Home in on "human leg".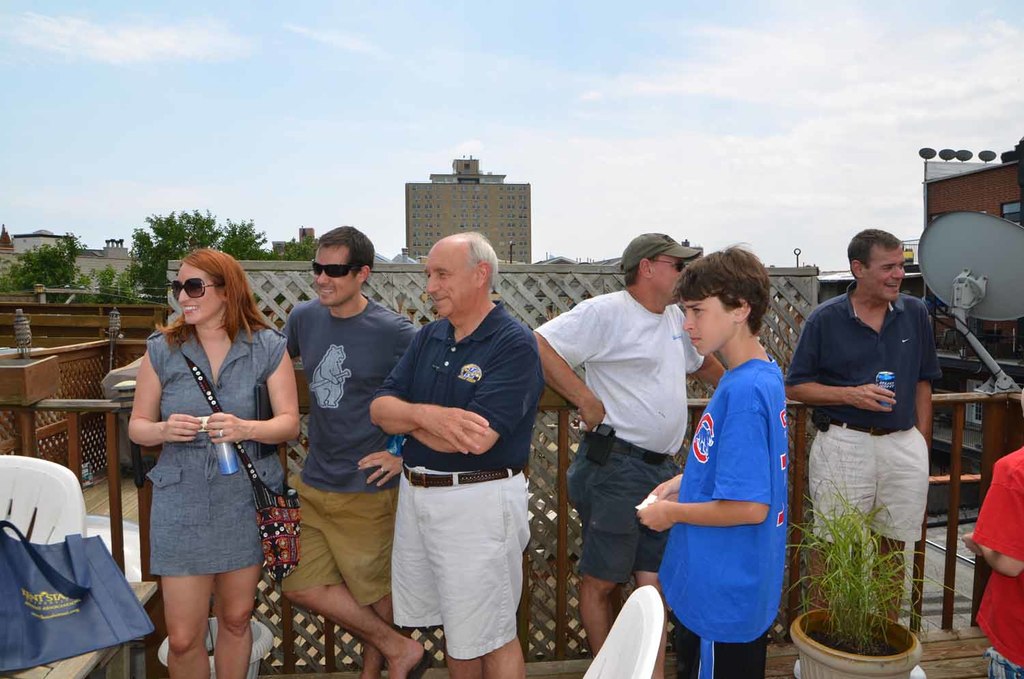
Homed in at Rect(980, 592, 1023, 678).
